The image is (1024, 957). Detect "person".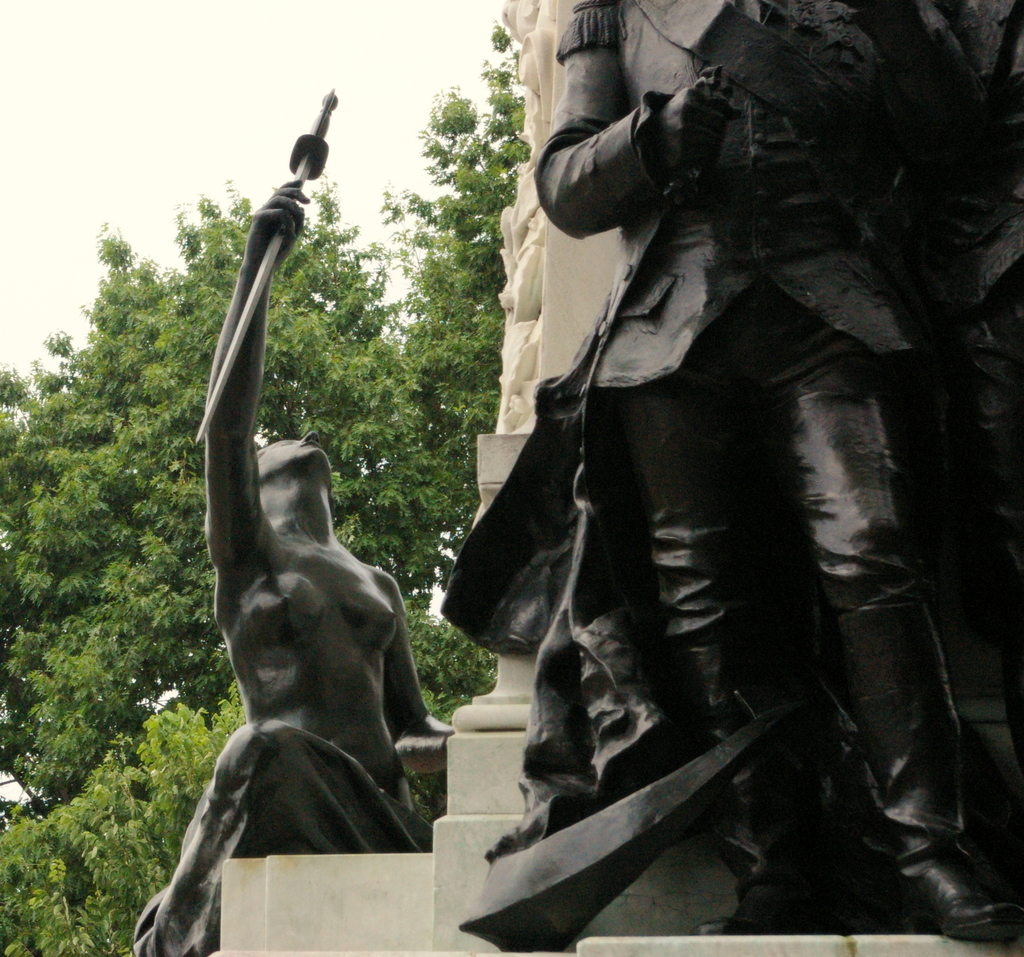
Detection: <bbox>126, 177, 458, 955</bbox>.
